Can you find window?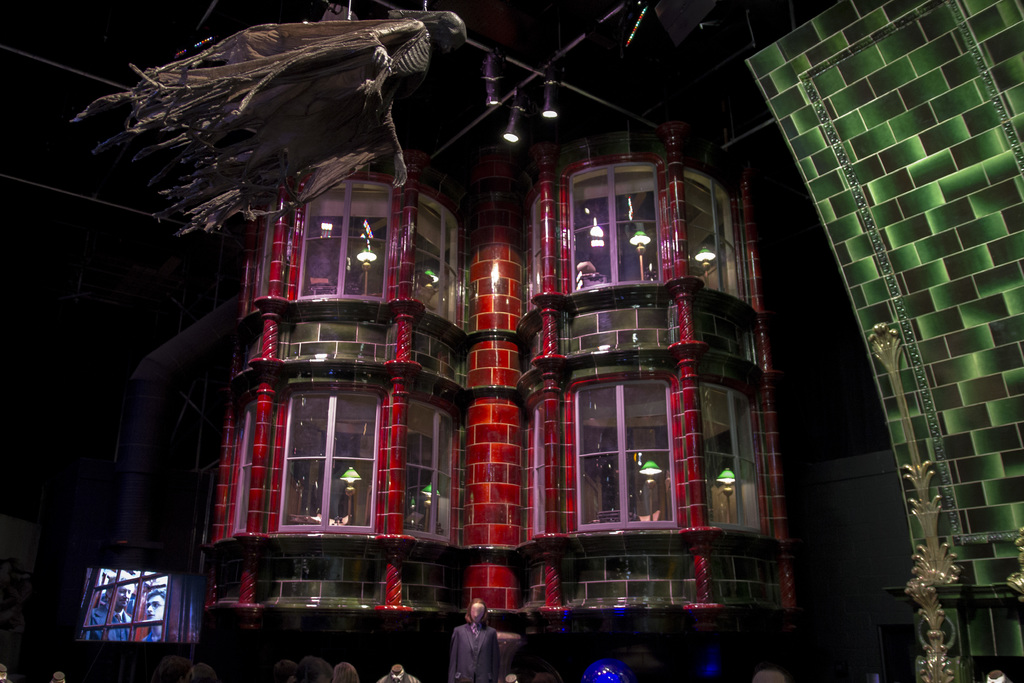
Yes, bounding box: 684 163 766 308.
